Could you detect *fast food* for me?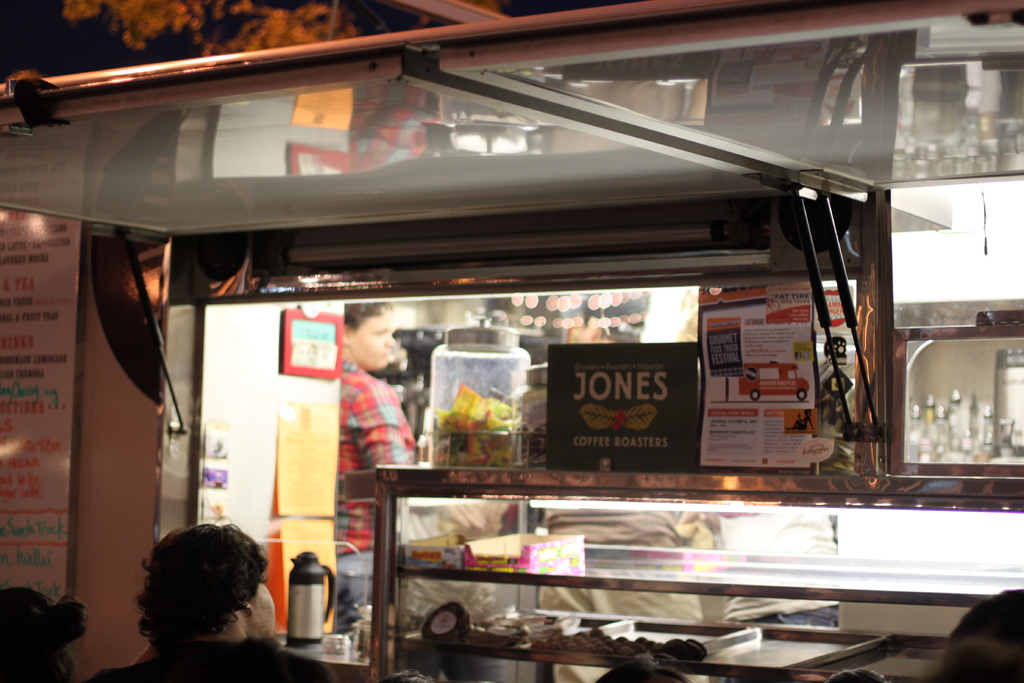
Detection result: x1=666, y1=640, x2=685, y2=661.
